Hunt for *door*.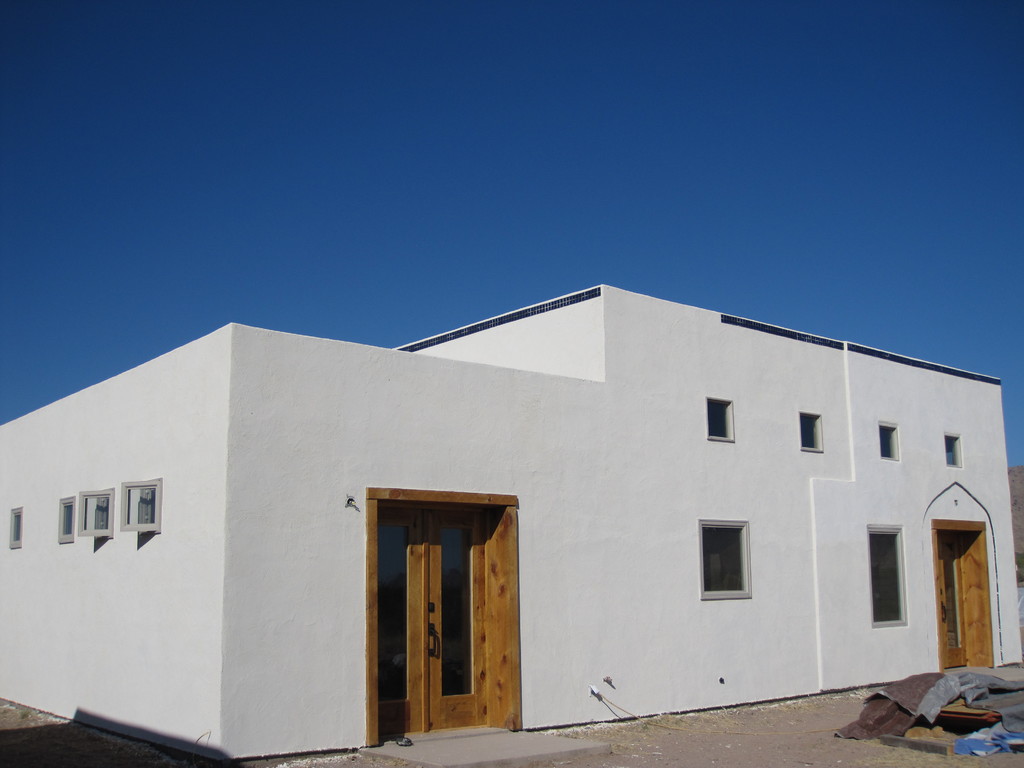
Hunted down at bbox(938, 532, 970, 668).
